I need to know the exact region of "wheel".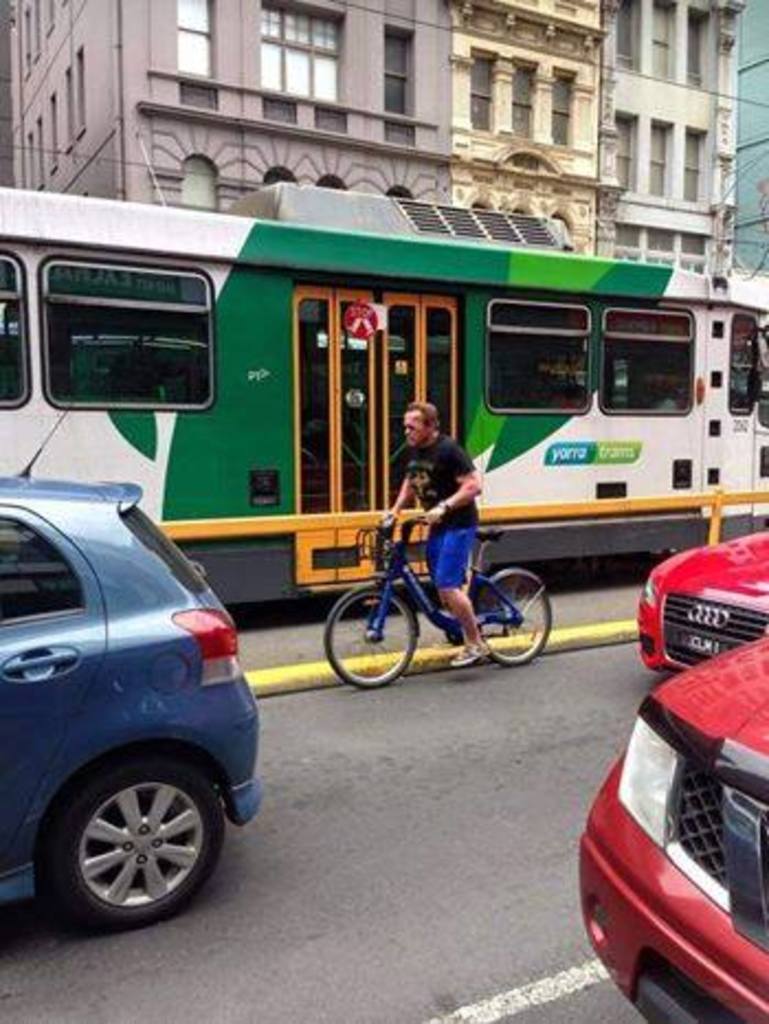
Region: BBox(321, 585, 413, 692).
